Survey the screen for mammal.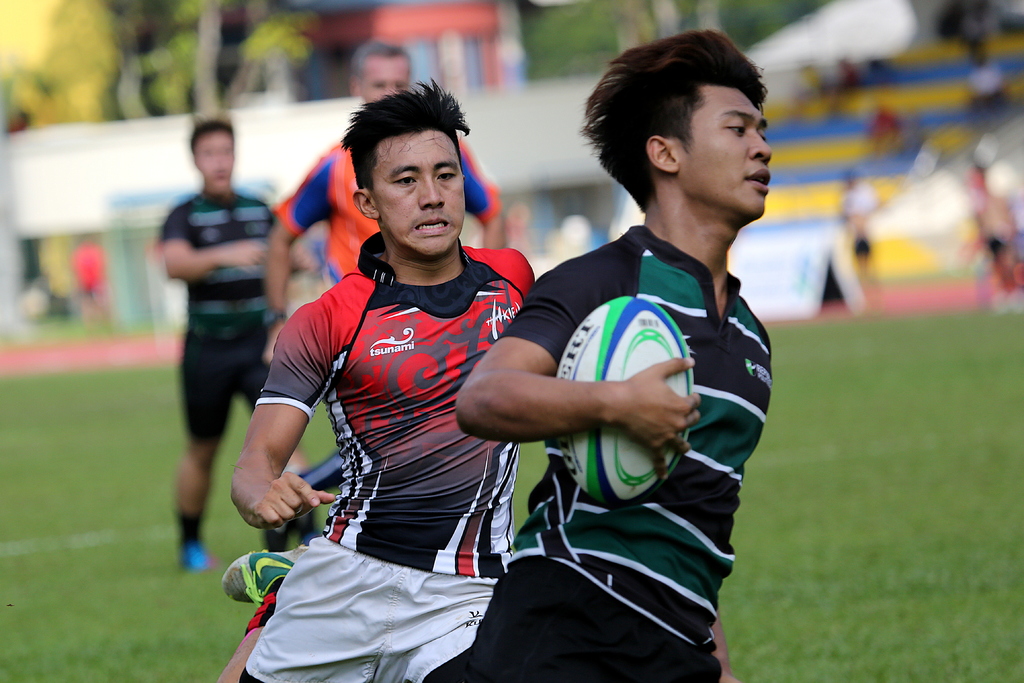
Survey found: 232,126,570,661.
